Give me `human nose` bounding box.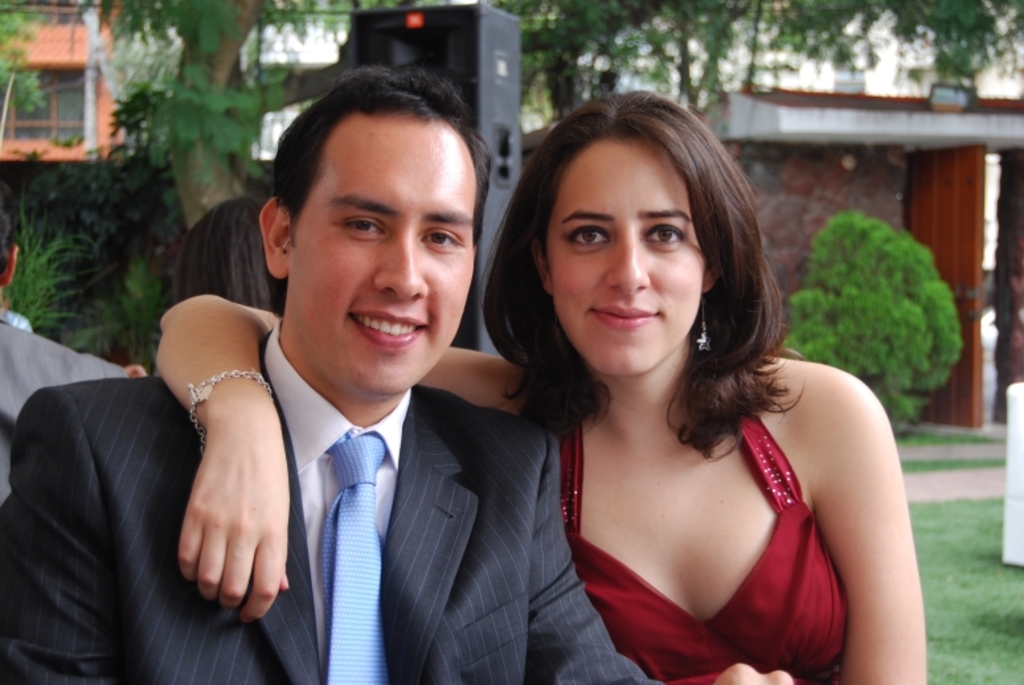
rect(374, 230, 431, 302).
